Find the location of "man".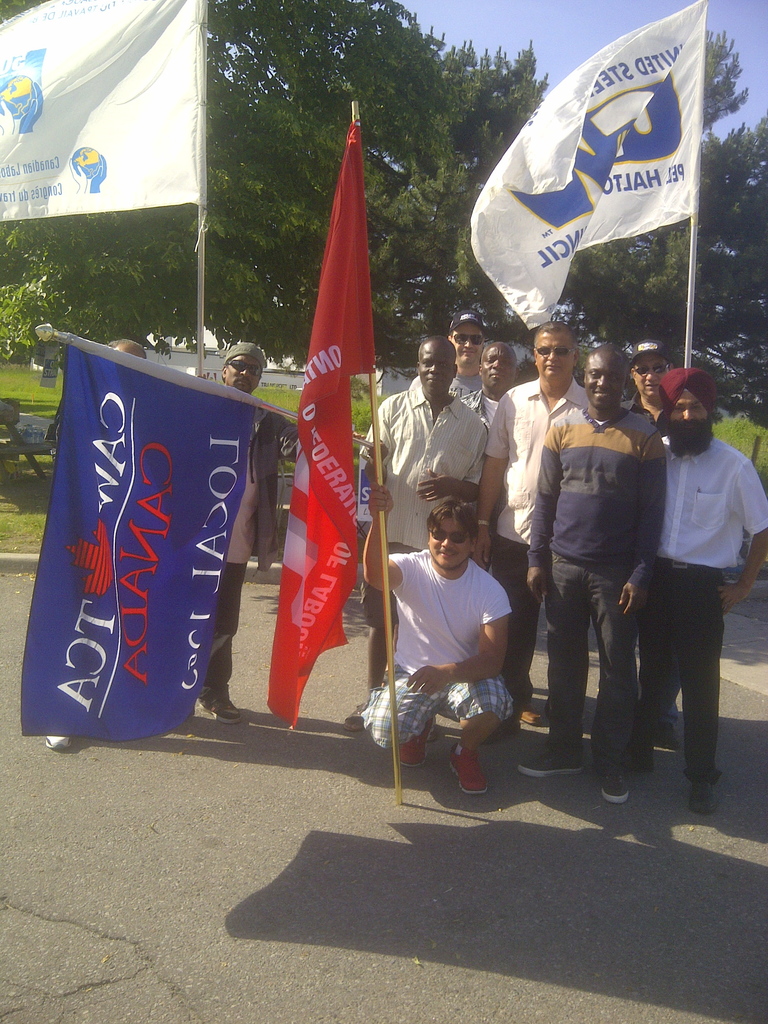
Location: box(364, 484, 515, 796).
